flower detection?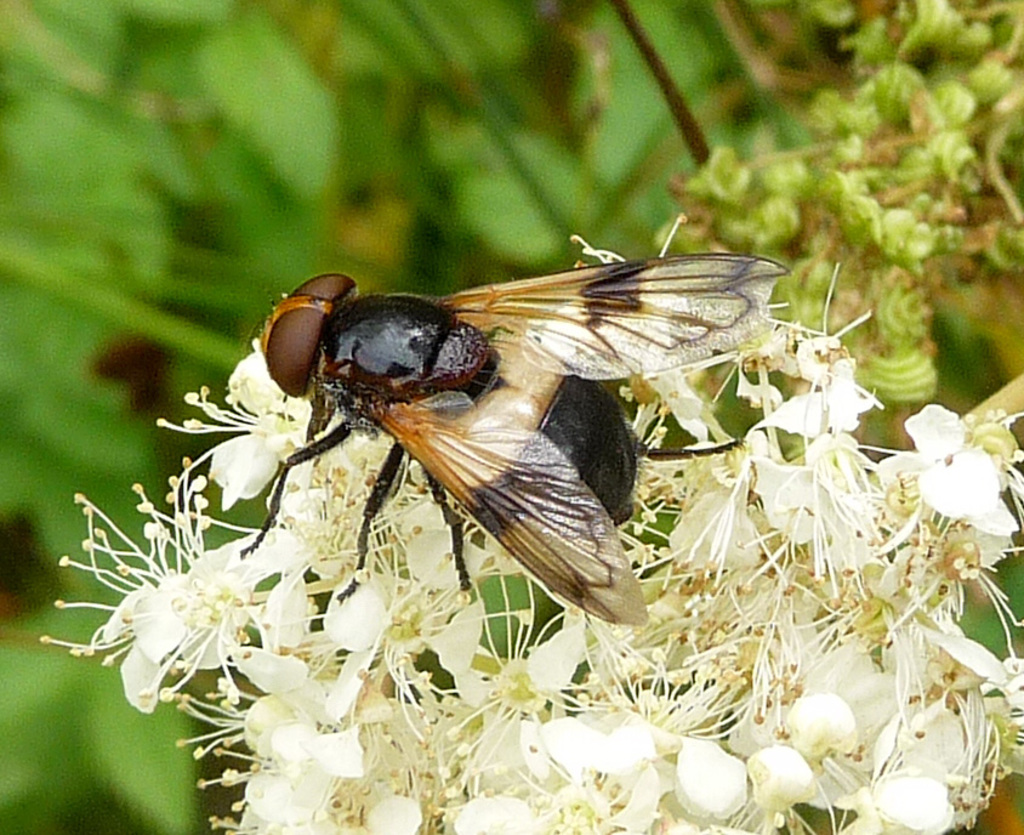
<region>79, 522, 267, 711</region>
